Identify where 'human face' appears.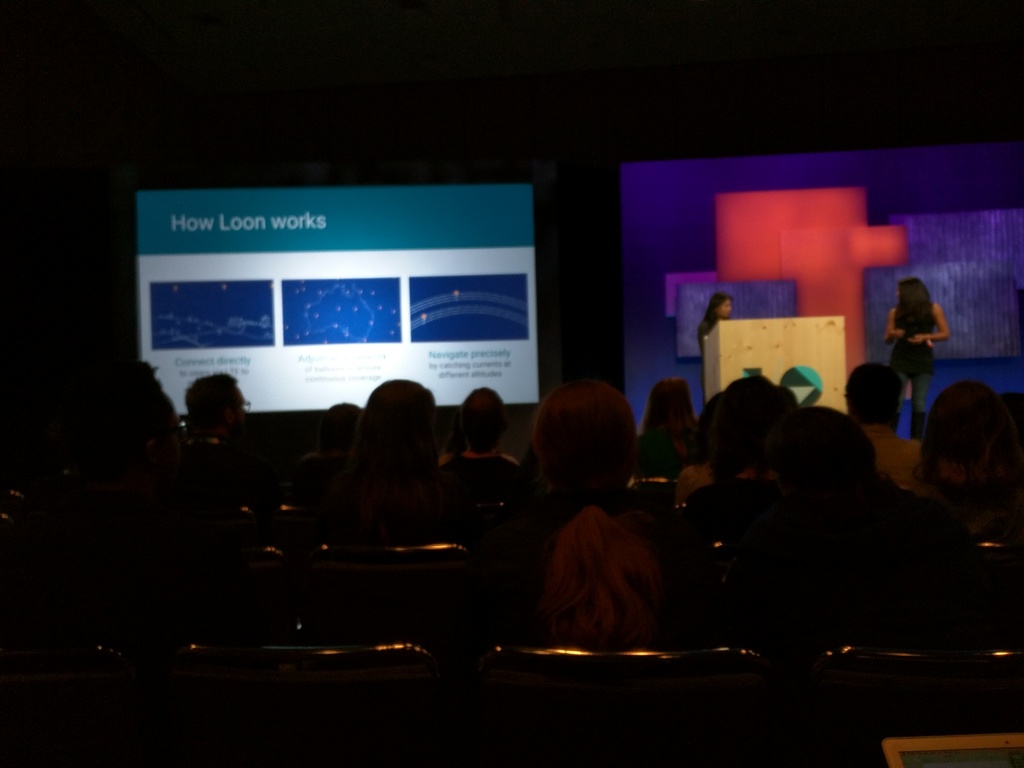
Appears at <box>719,300,733,317</box>.
